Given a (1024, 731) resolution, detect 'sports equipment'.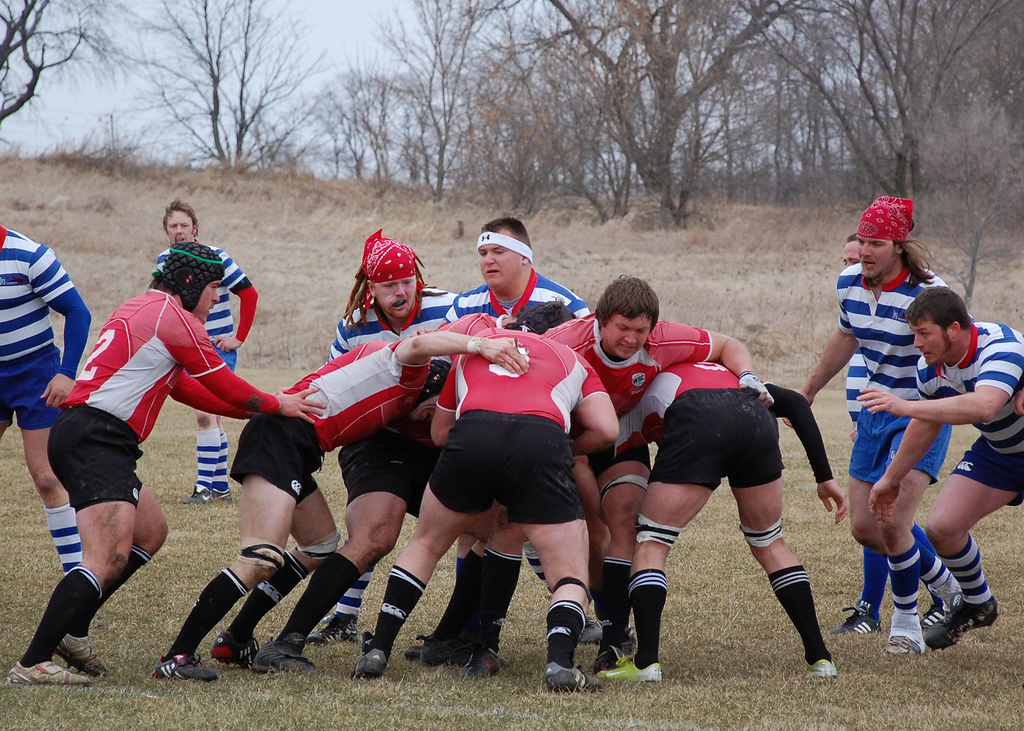
Rect(213, 626, 260, 670).
